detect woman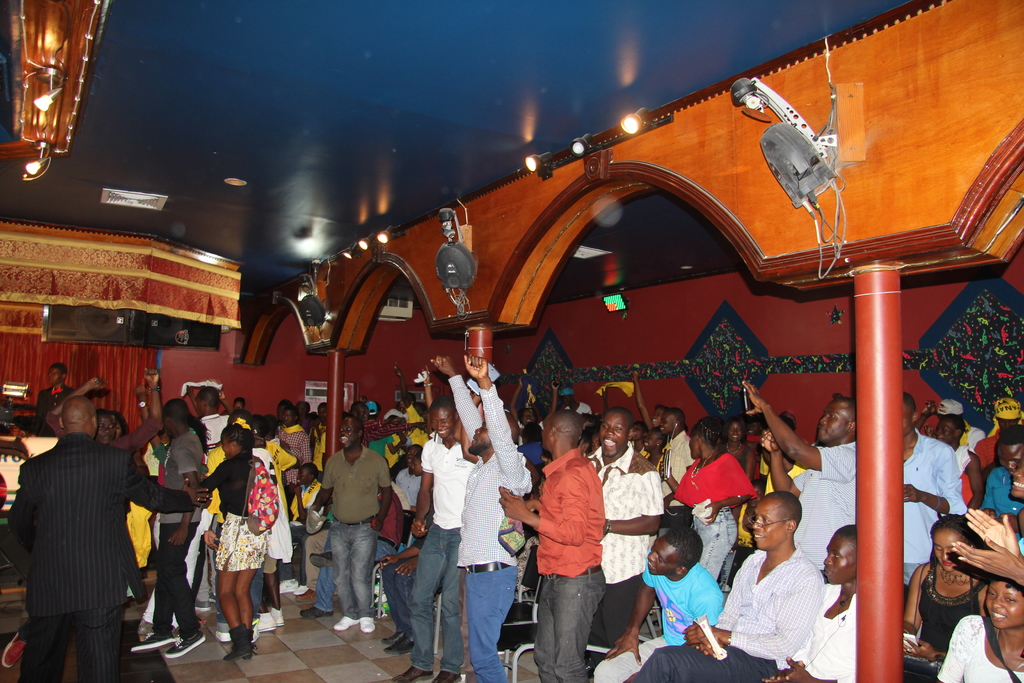
[767,526,880,682]
